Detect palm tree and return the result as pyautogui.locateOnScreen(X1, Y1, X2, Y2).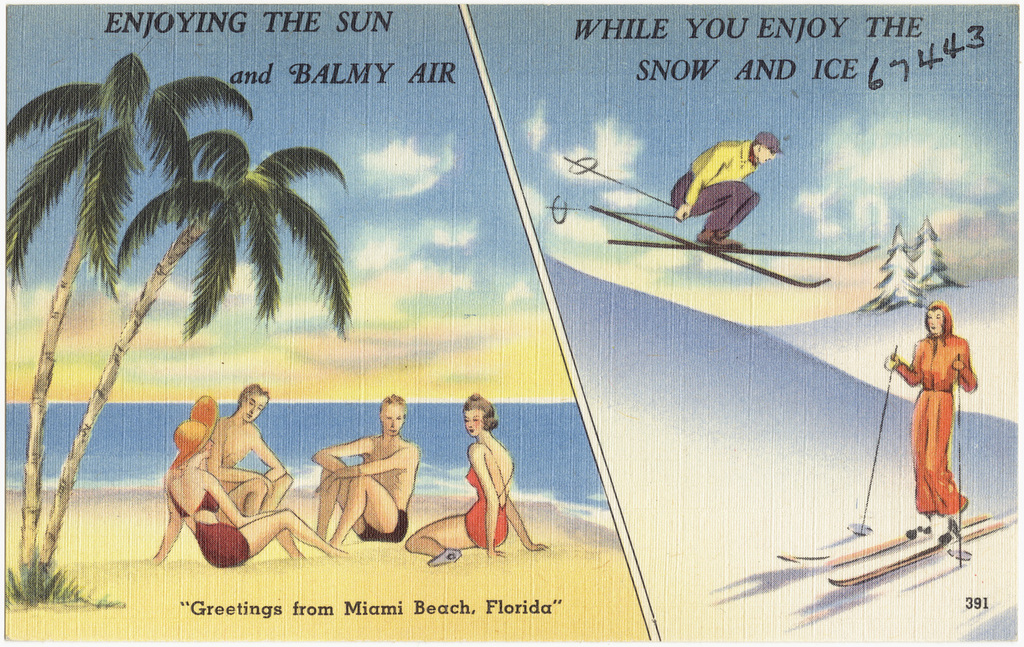
pyautogui.locateOnScreen(53, 94, 361, 528).
